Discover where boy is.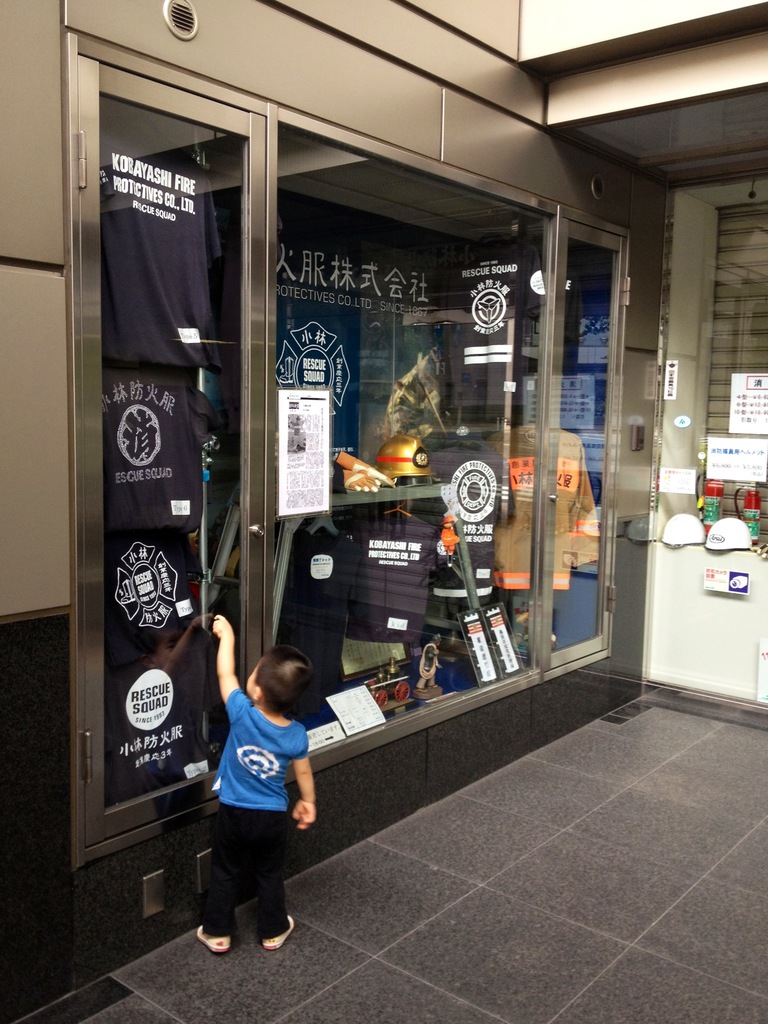
Discovered at Rect(193, 614, 318, 955).
